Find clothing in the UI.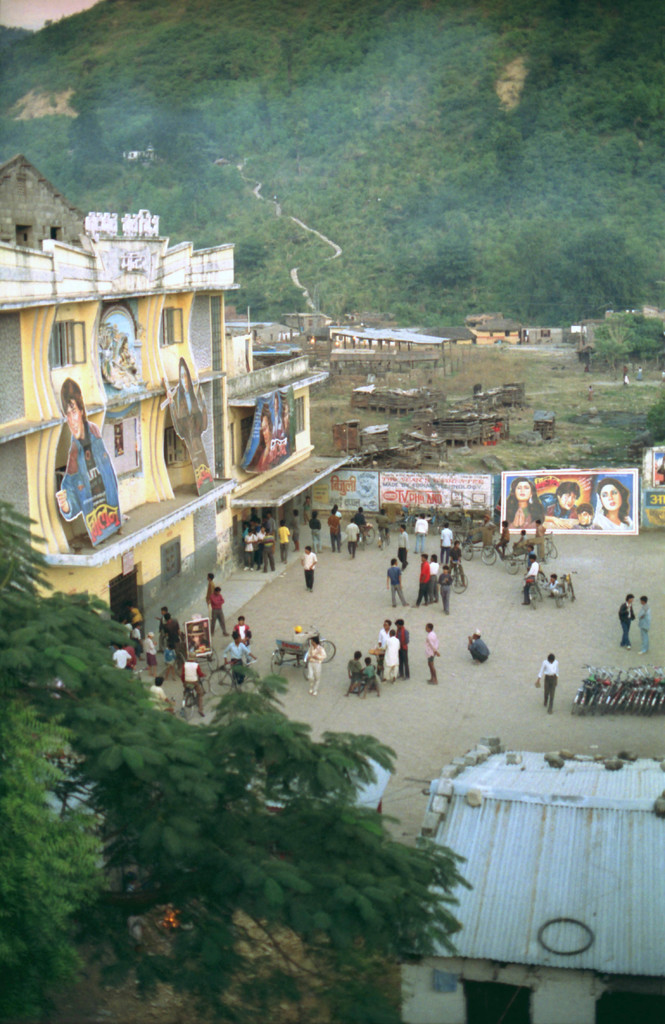
UI element at (170, 386, 212, 493).
